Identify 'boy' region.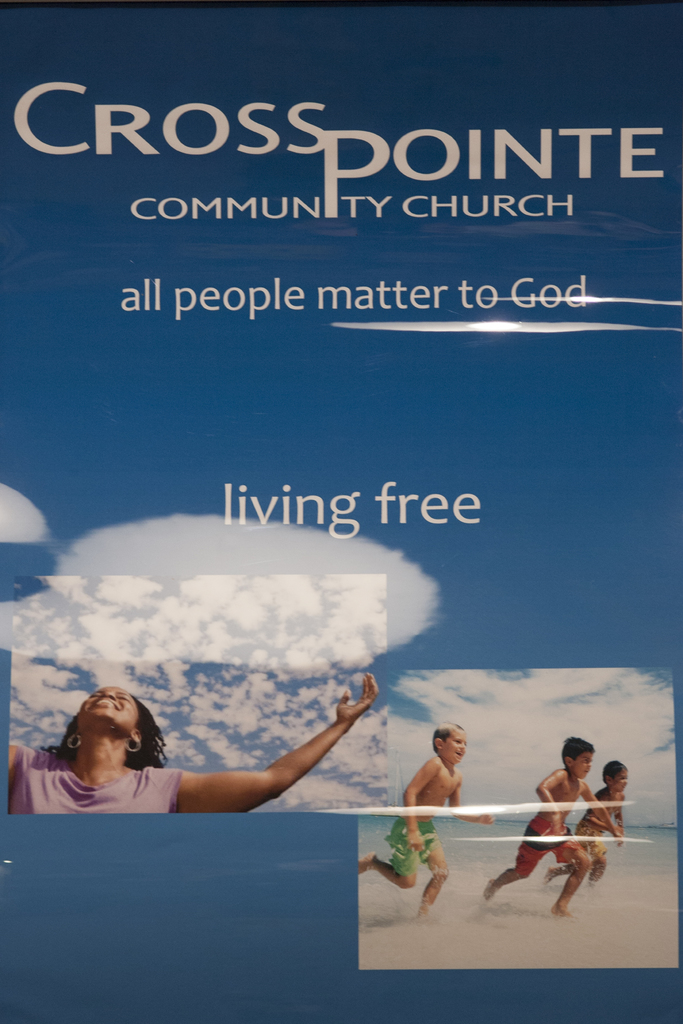
Region: pyautogui.locateOnScreen(546, 760, 623, 877).
